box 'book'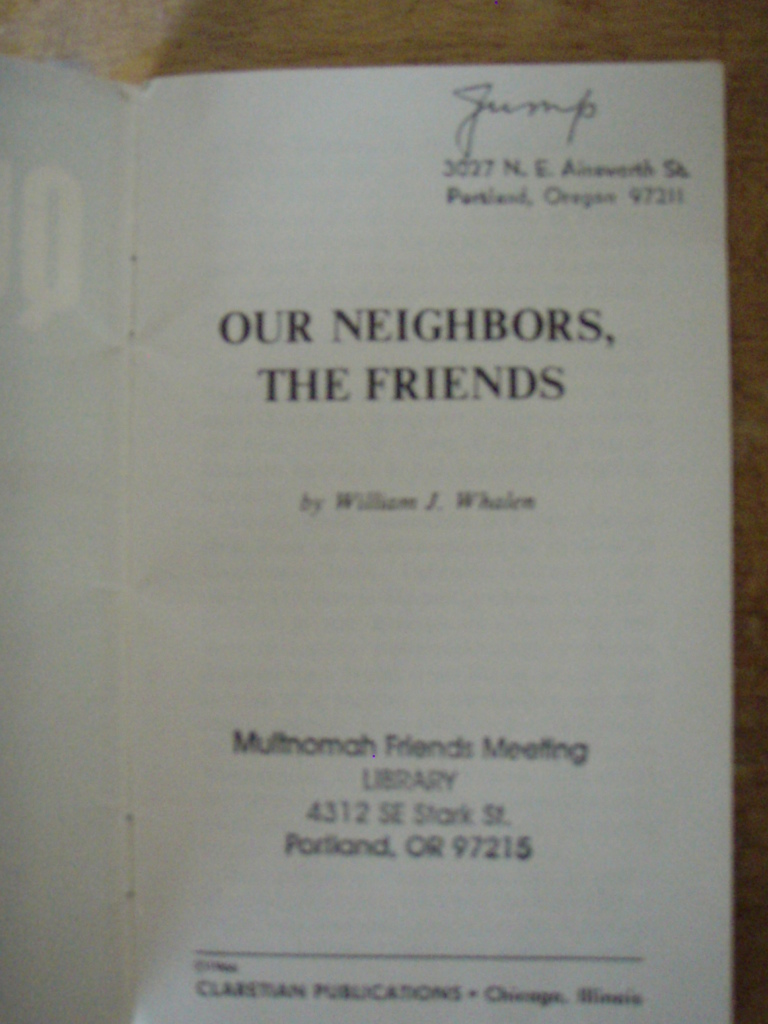
locate(11, 0, 749, 1023)
